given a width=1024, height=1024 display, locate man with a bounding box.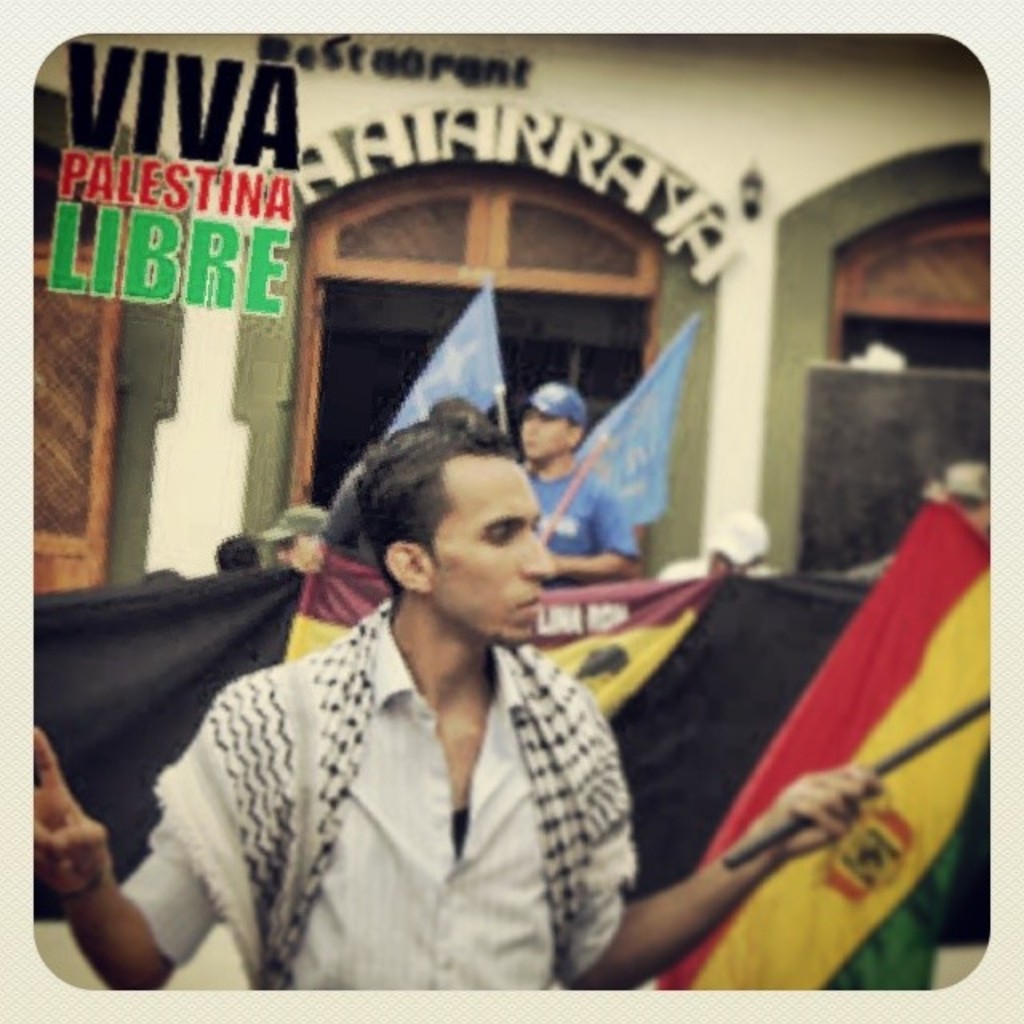
Located: [253, 507, 339, 571].
